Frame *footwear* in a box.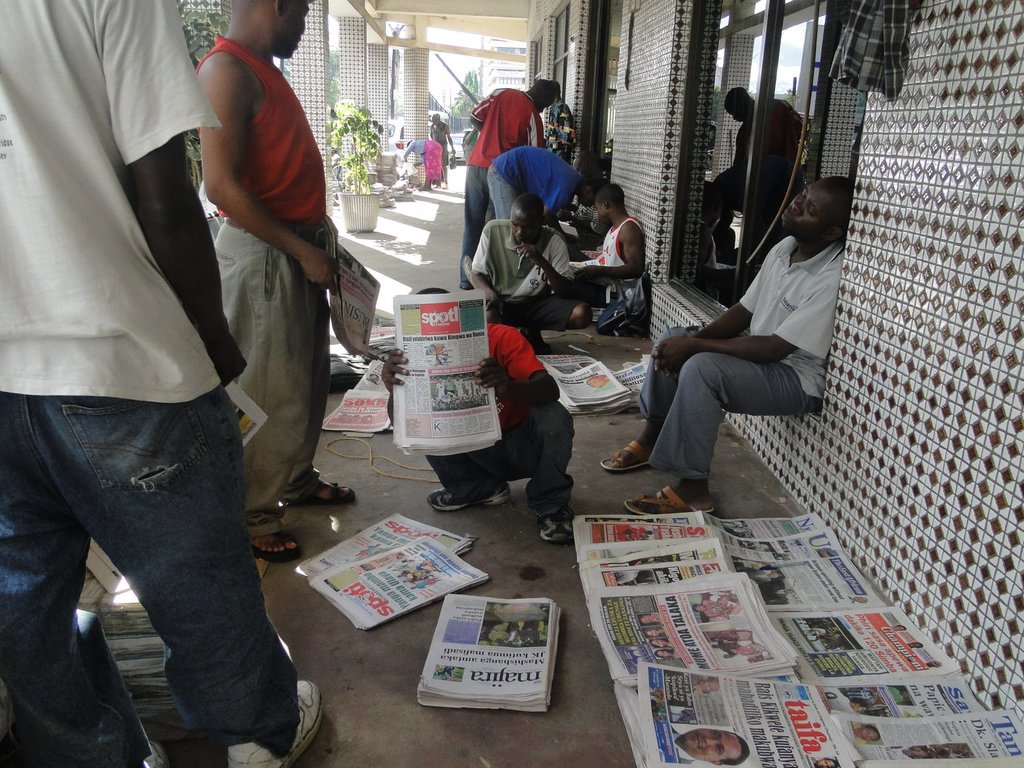
[622, 484, 714, 512].
